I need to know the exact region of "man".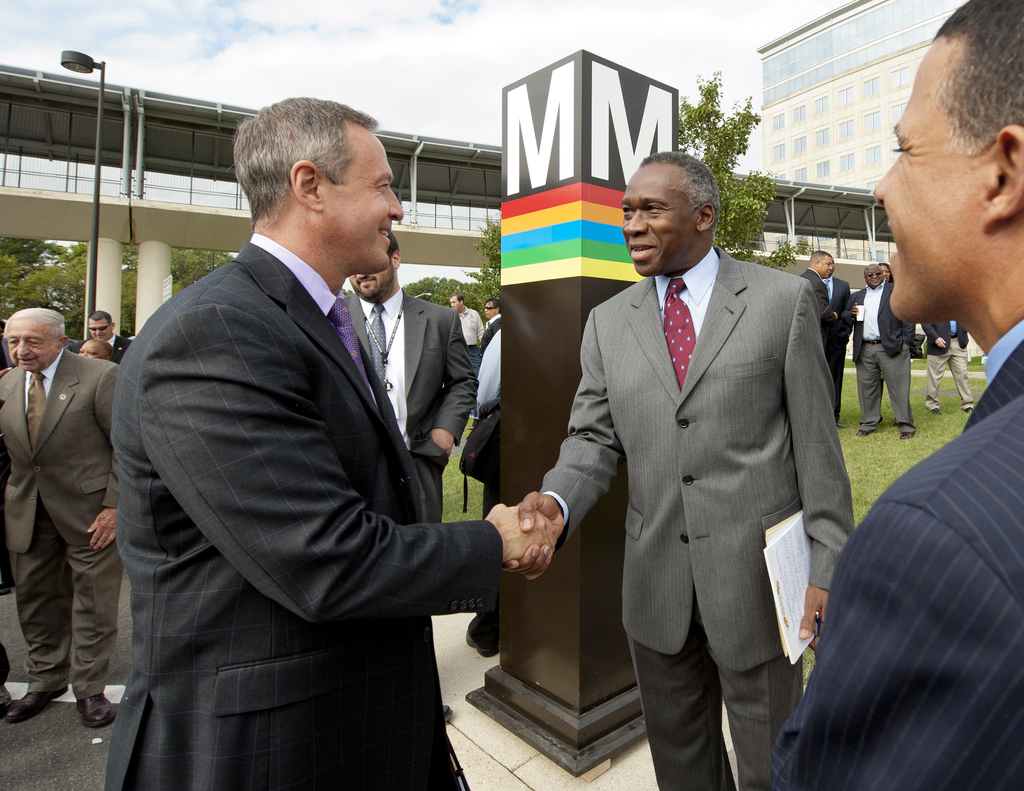
Region: region(445, 293, 485, 371).
